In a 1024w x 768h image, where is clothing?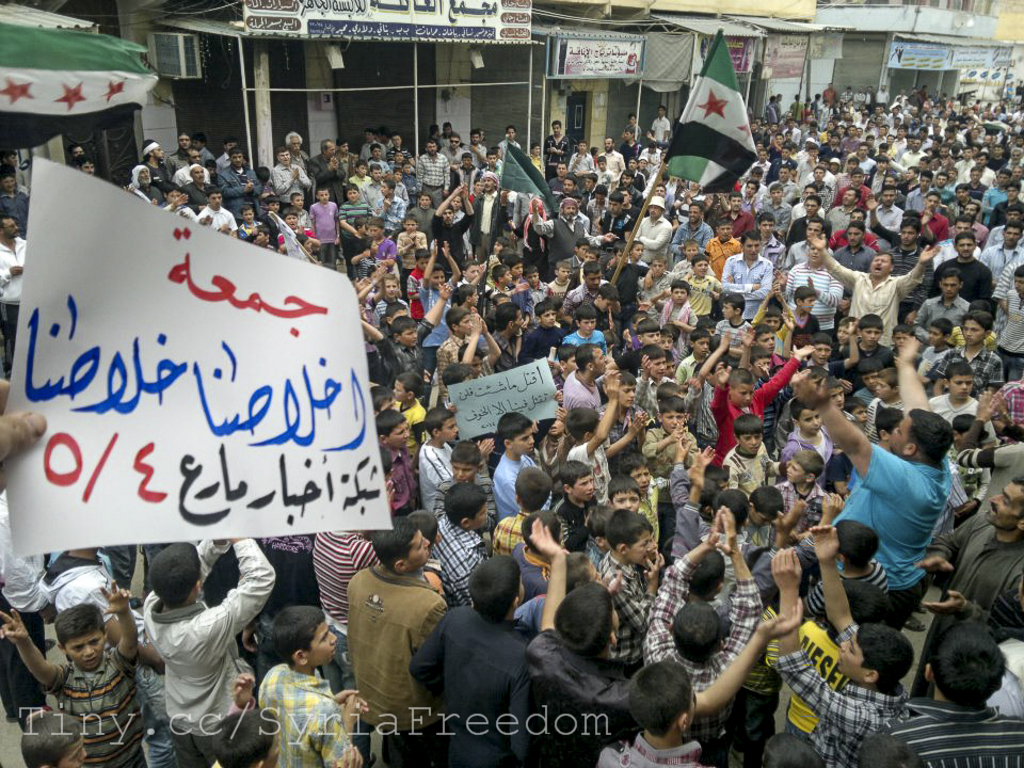
region(523, 319, 561, 369).
